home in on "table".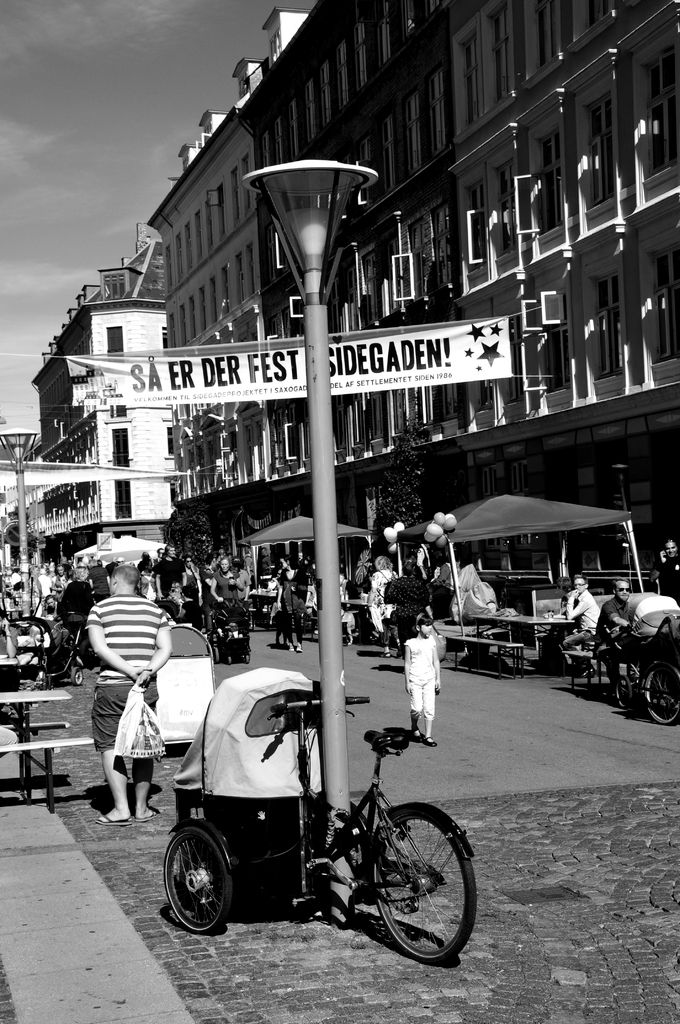
Homed in at [x1=465, y1=612, x2=577, y2=675].
